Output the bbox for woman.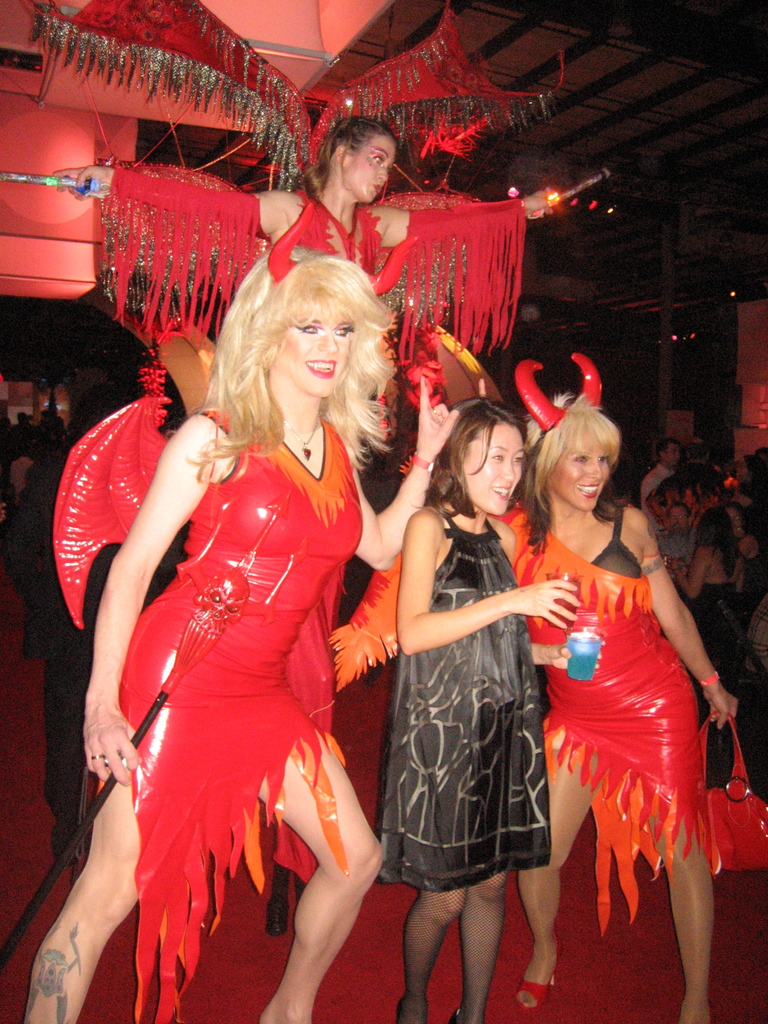
locate(499, 353, 742, 1023).
